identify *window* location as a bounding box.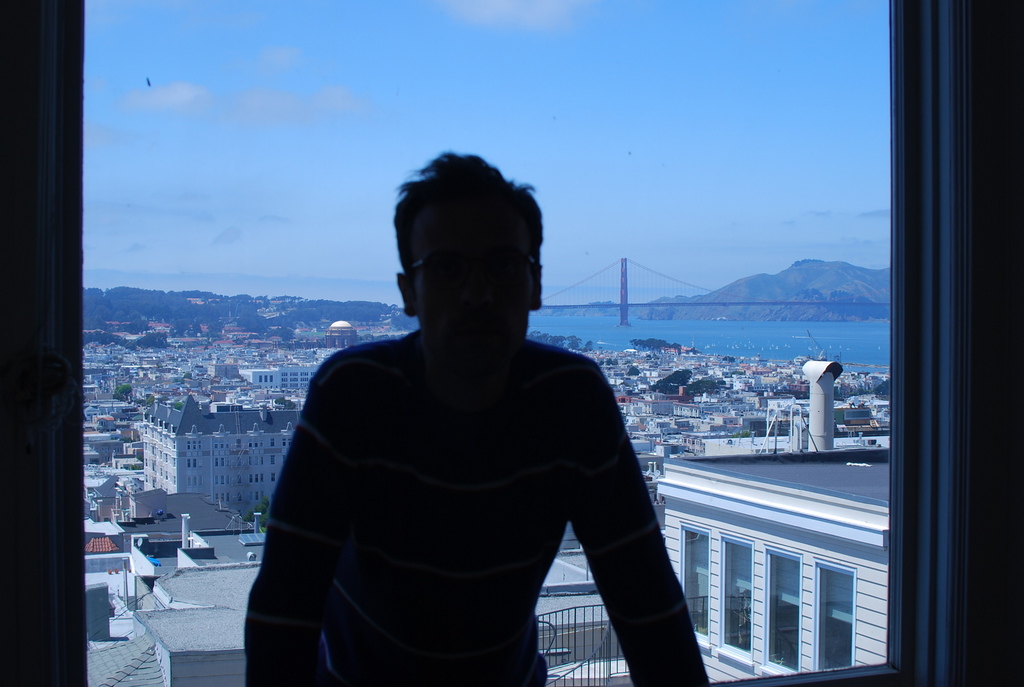
box=[216, 494, 226, 503].
